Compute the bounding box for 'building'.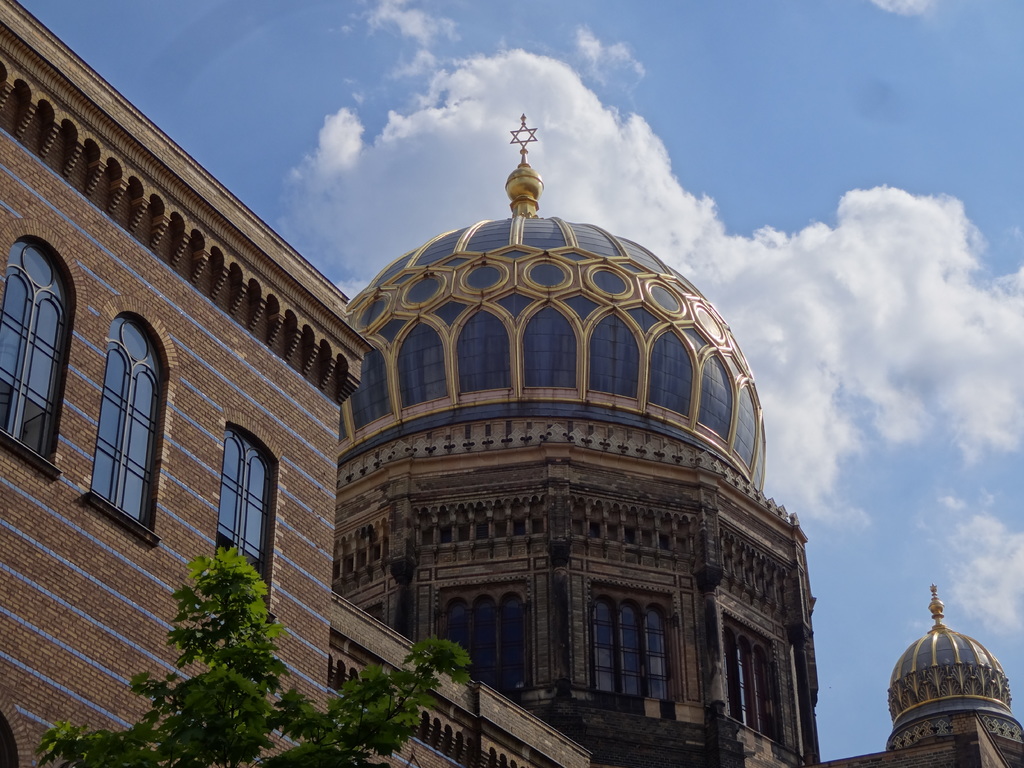
box=[0, 0, 1023, 767].
